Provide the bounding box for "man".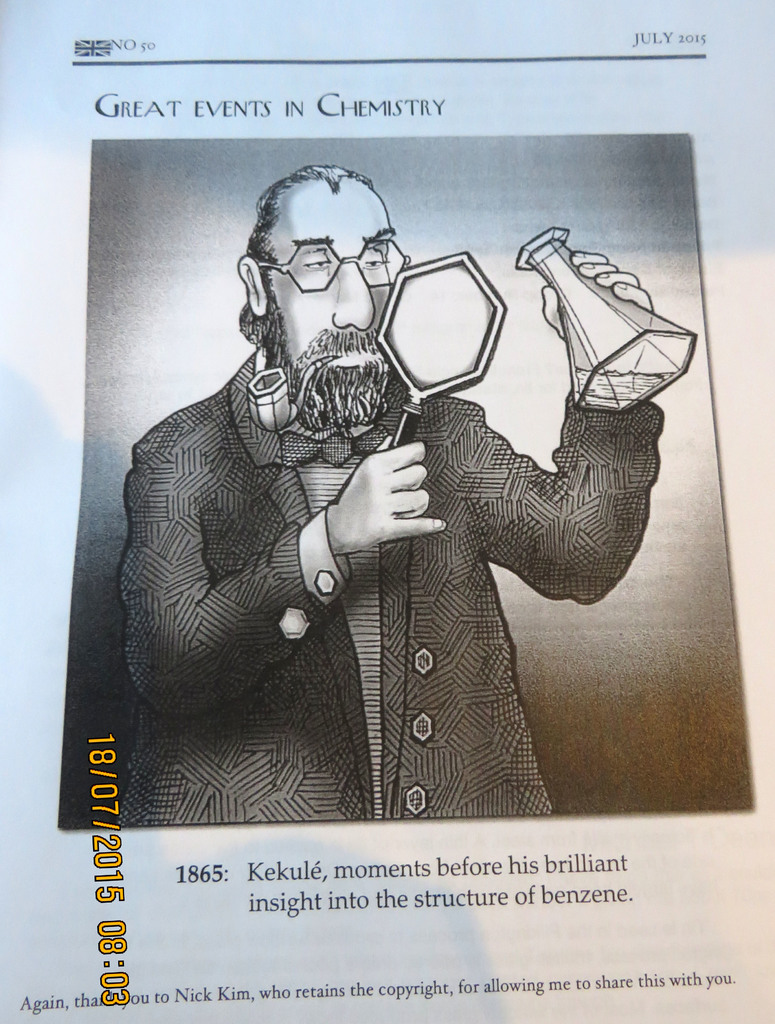
region(74, 78, 707, 858).
